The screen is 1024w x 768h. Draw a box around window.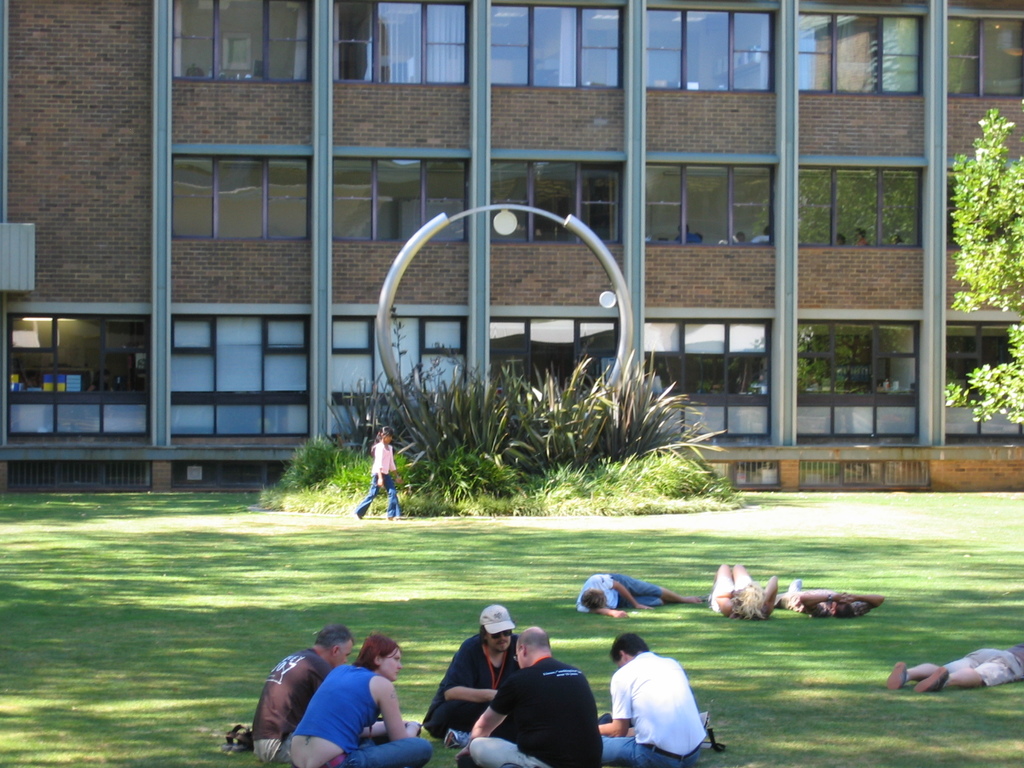
Rect(490, 1, 624, 86).
